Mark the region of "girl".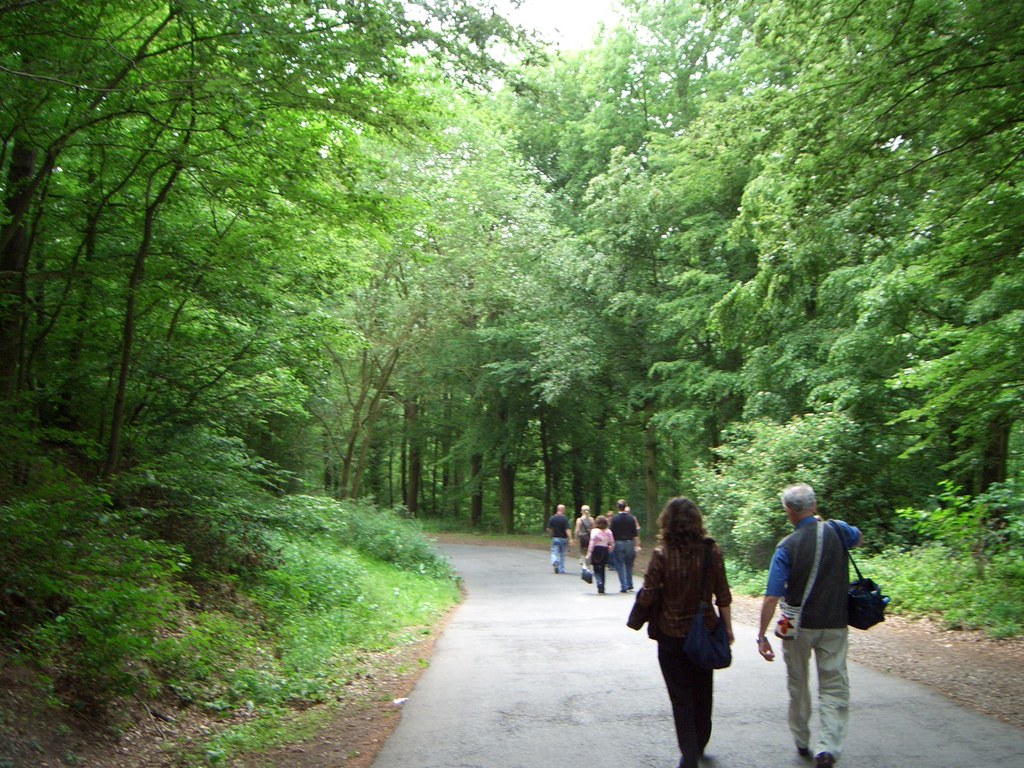
Region: BBox(628, 497, 733, 767).
